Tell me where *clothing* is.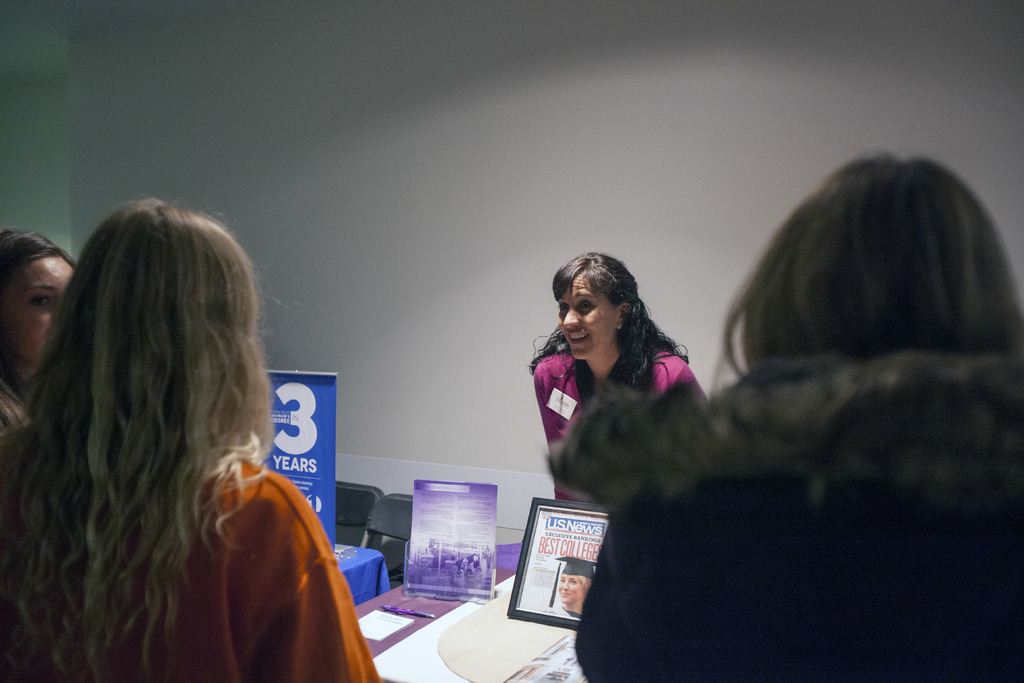
*clothing* is at l=542, t=338, r=1023, b=682.
